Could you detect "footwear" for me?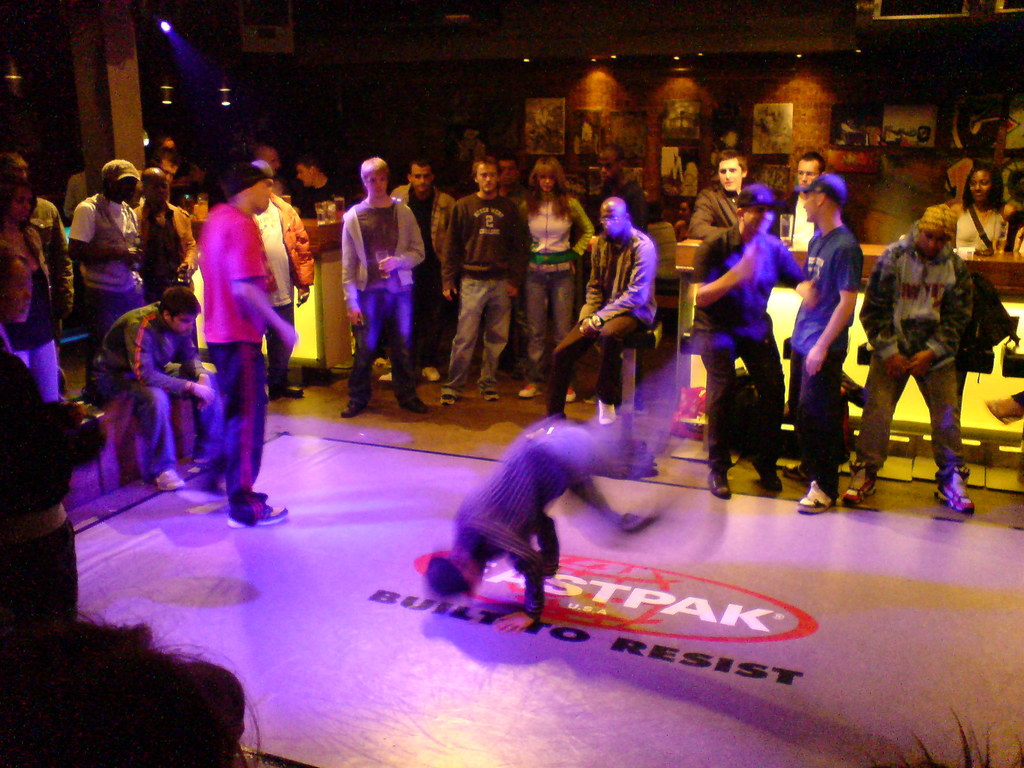
Detection result: region(989, 391, 1023, 427).
